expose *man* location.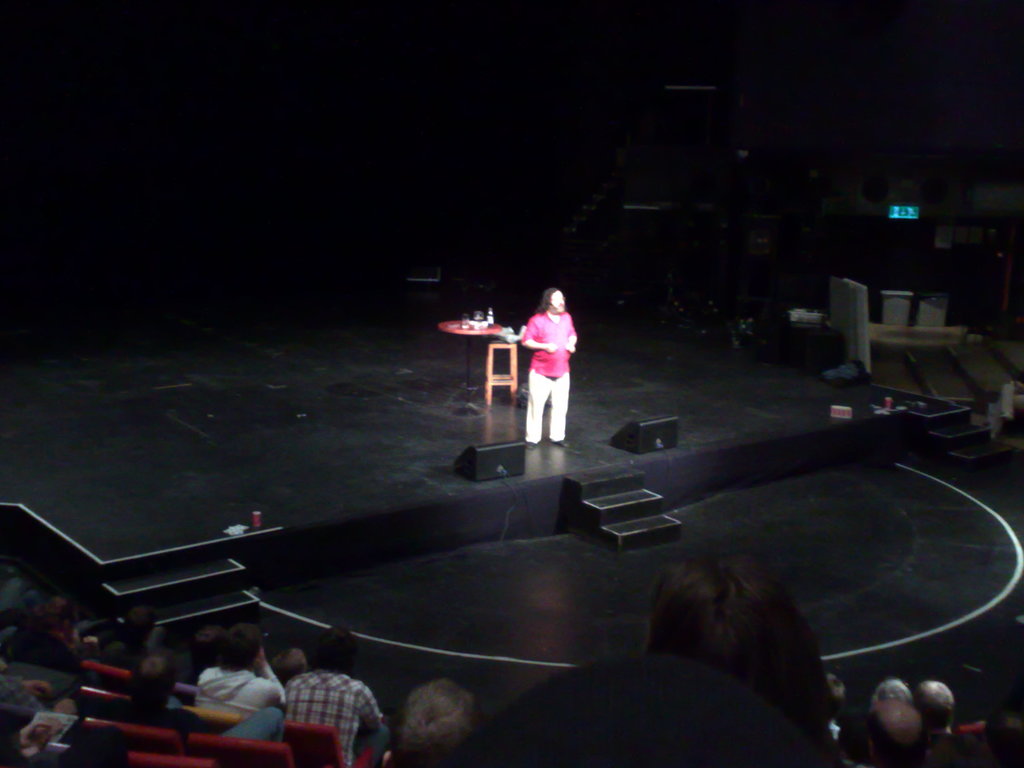
Exposed at BBox(523, 289, 576, 447).
